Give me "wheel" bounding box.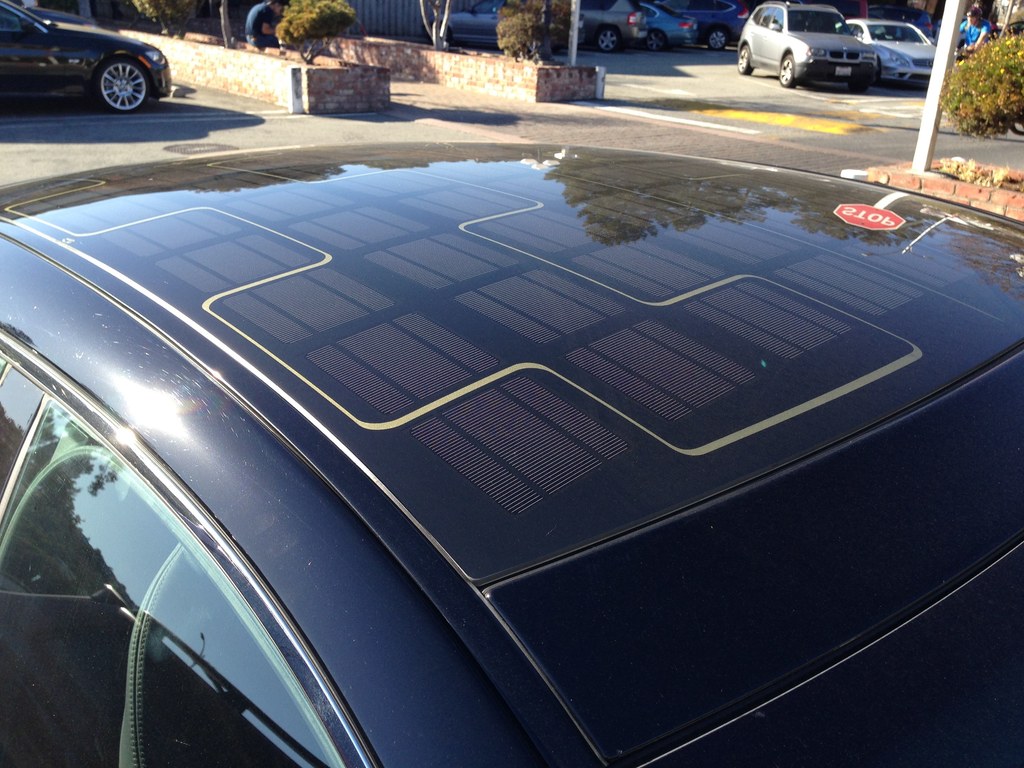
{"x1": 706, "y1": 26, "x2": 727, "y2": 50}.
